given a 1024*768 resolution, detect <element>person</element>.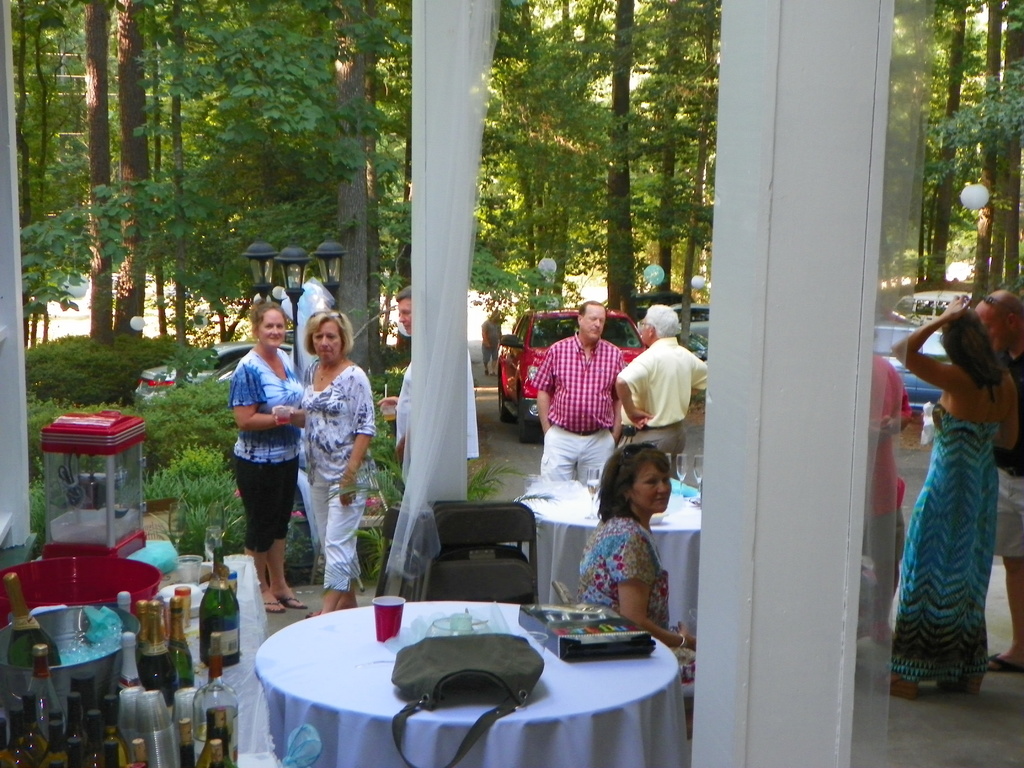
x1=967, y1=285, x2=1020, y2=676.
